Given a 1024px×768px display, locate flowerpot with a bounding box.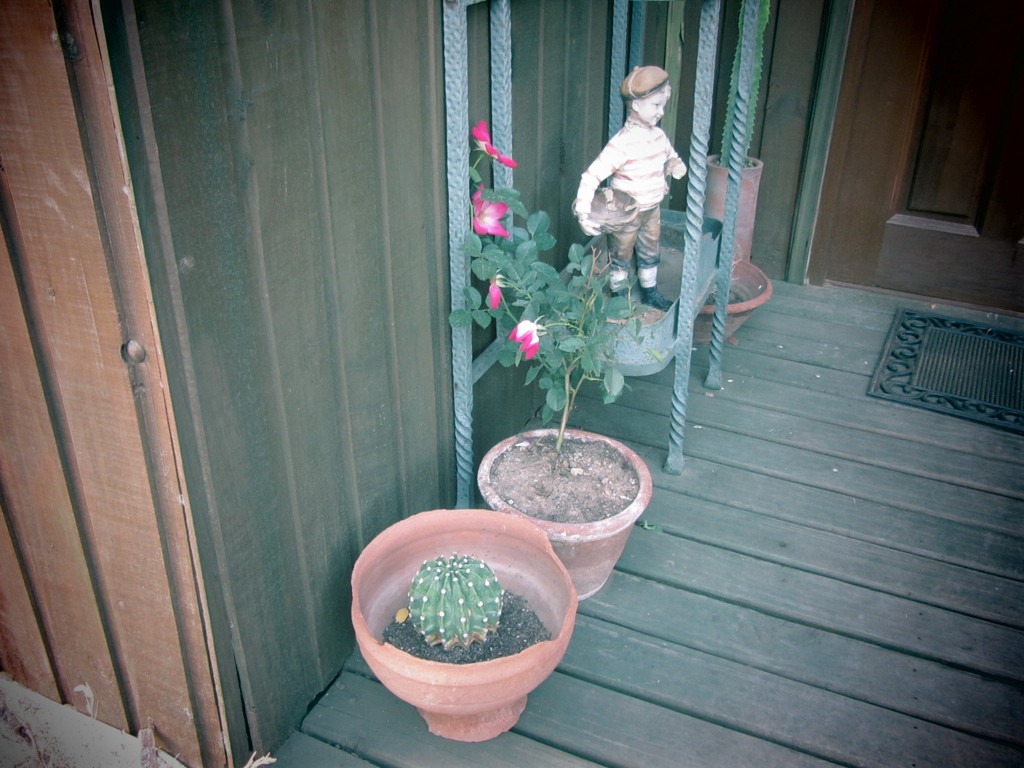
Located: detection(483, 426, 654, 604).
